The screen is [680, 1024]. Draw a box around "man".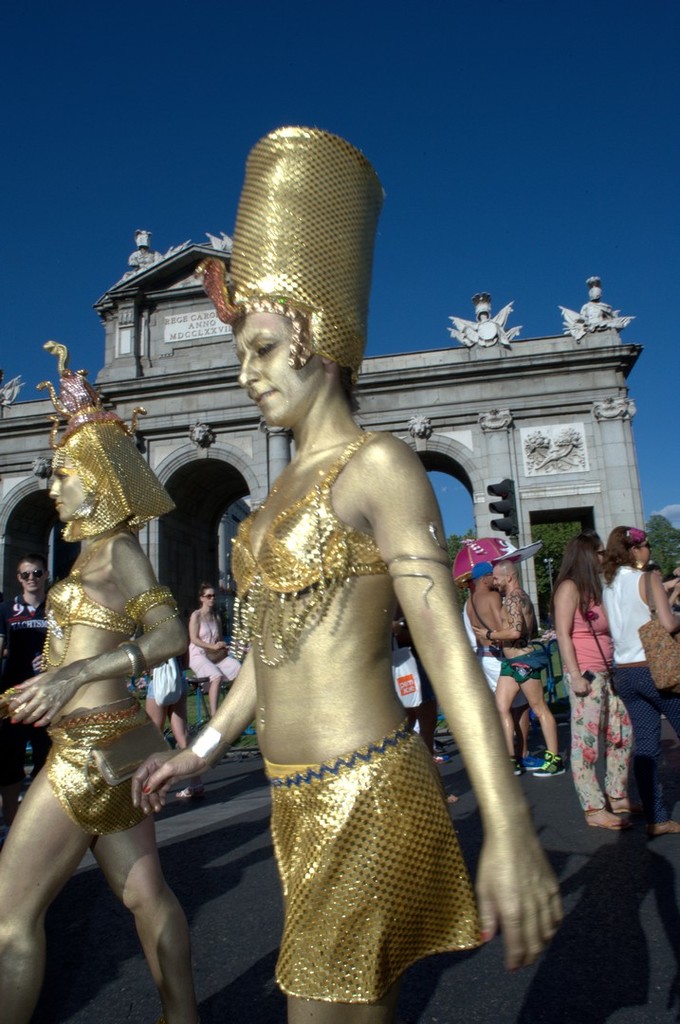
box=[456, 562, 504, 697].
